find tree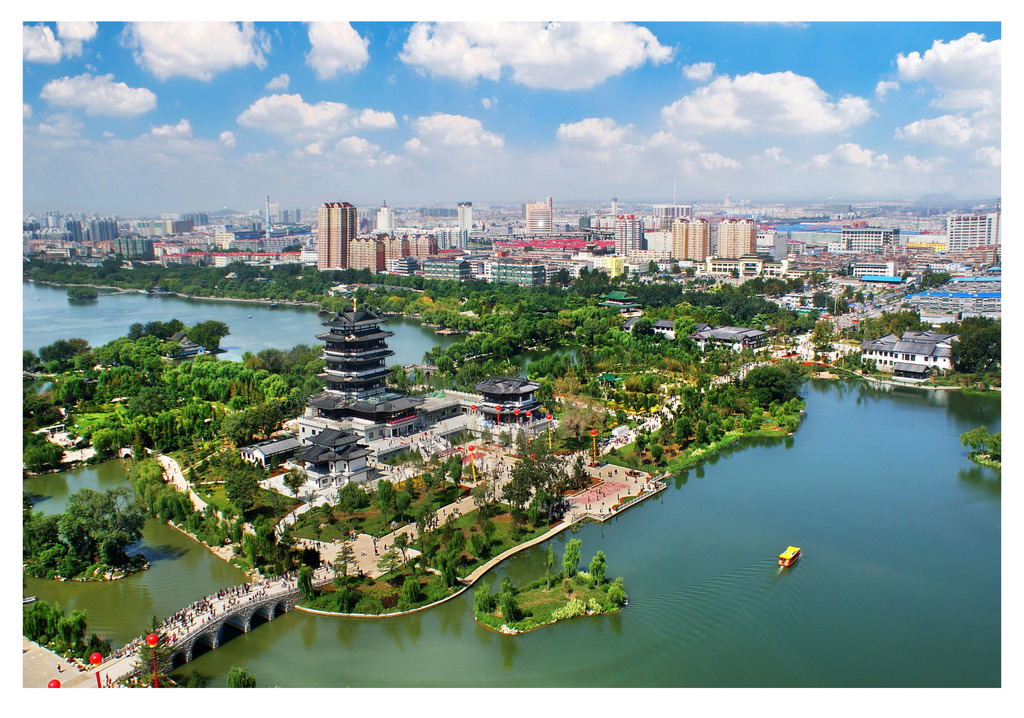
{"x1": 668, "y1": 316, "x2": 698, "y2": 344}
